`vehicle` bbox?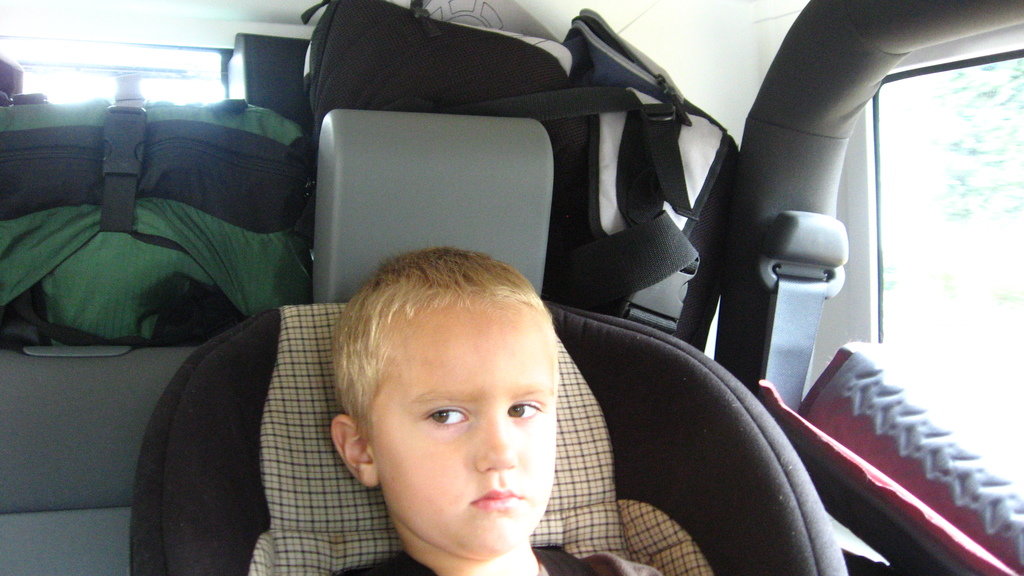
(x1=0, y1=0, x2=1023, y2=575)
